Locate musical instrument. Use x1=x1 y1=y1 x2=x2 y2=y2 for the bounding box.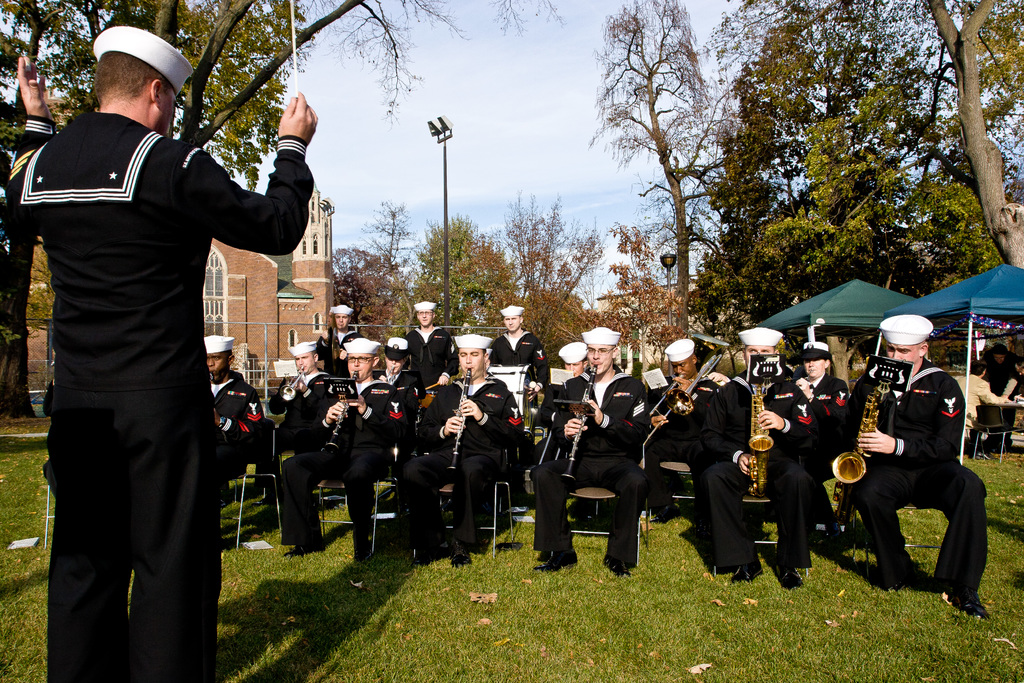
x1=279 y1=368 x2=305 y2=407.
